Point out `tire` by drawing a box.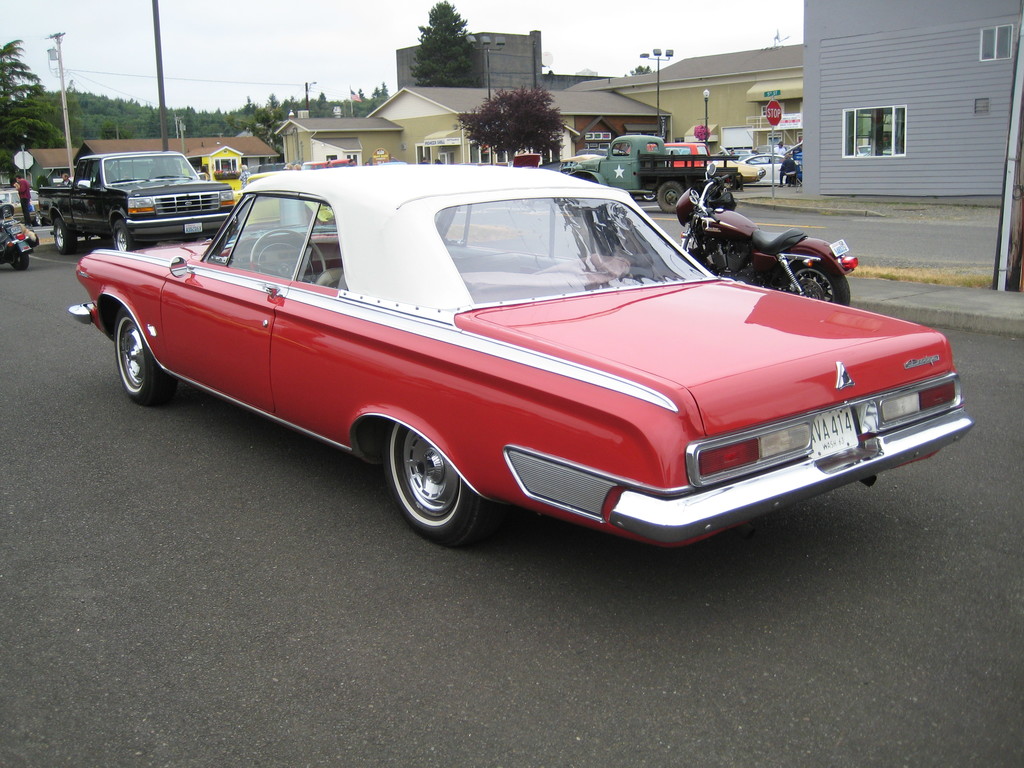
[left=111, top=224, right=133, bottom=253].
